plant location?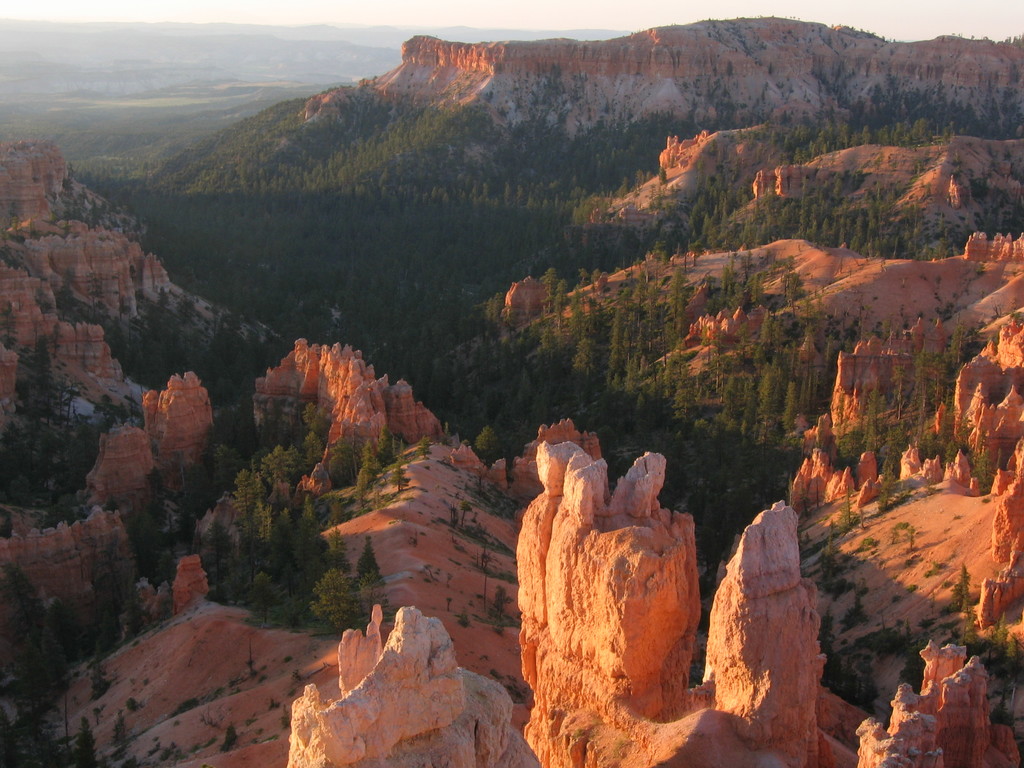
(x1=1013, y1=63, x2=1023, y2=84)
